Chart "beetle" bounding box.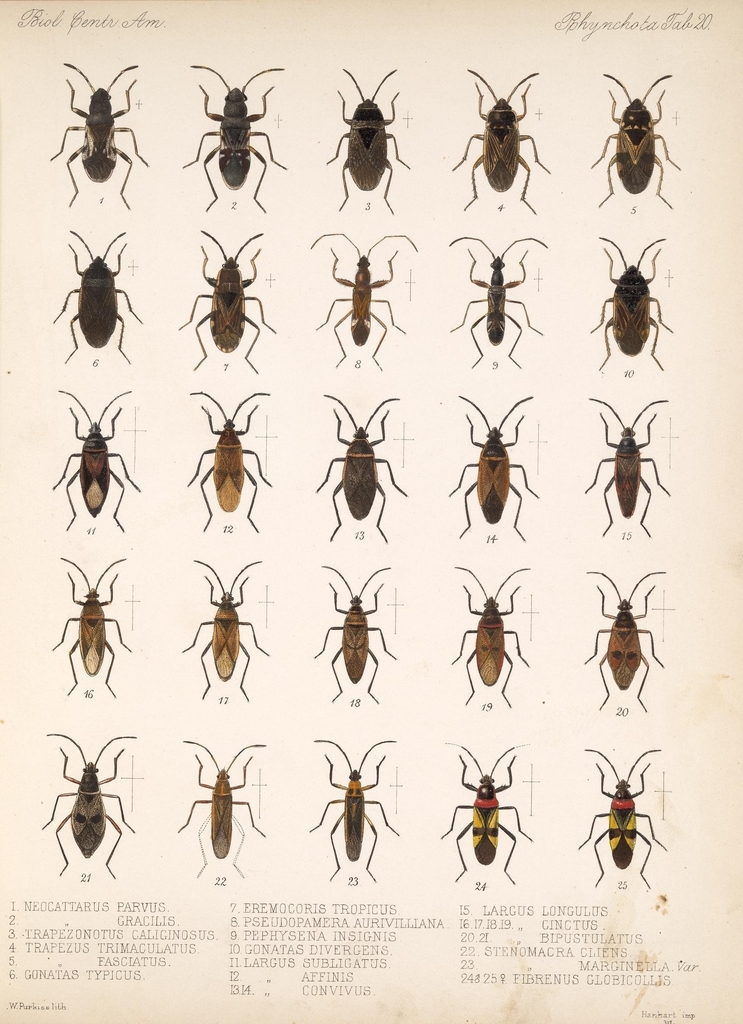
Charted: region(315, 564, 399, 712).
